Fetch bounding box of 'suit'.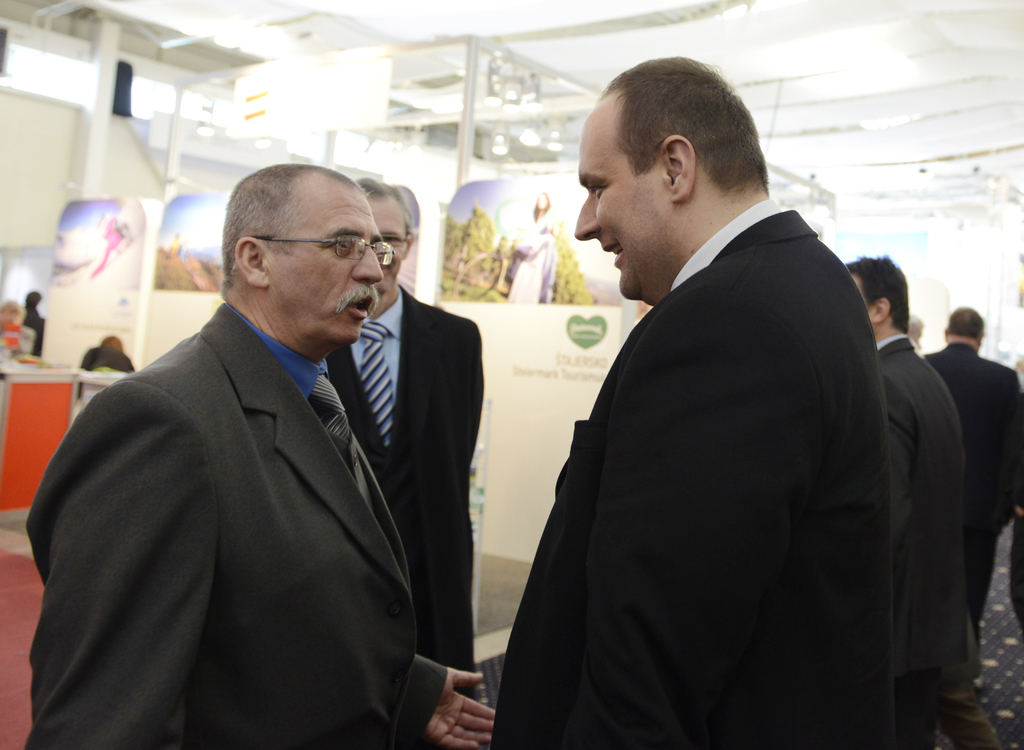
Bbox: locate(868, 332, 964, 749).
